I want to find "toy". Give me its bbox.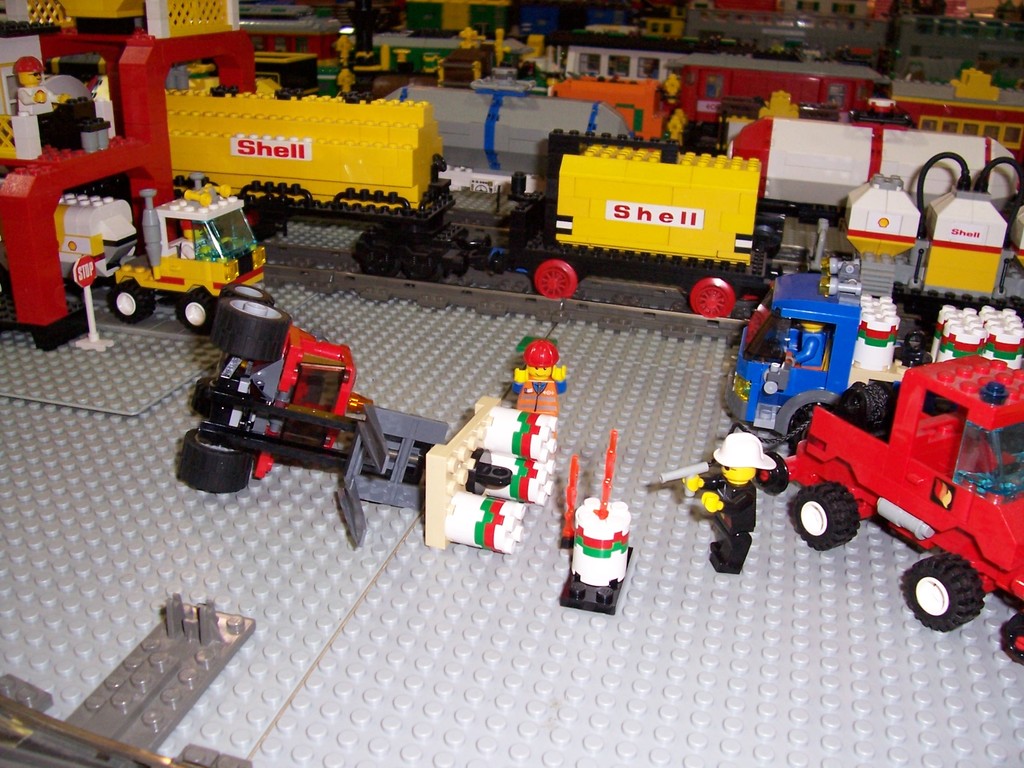
x1=457 y1=402 x2=561 y2=500.
